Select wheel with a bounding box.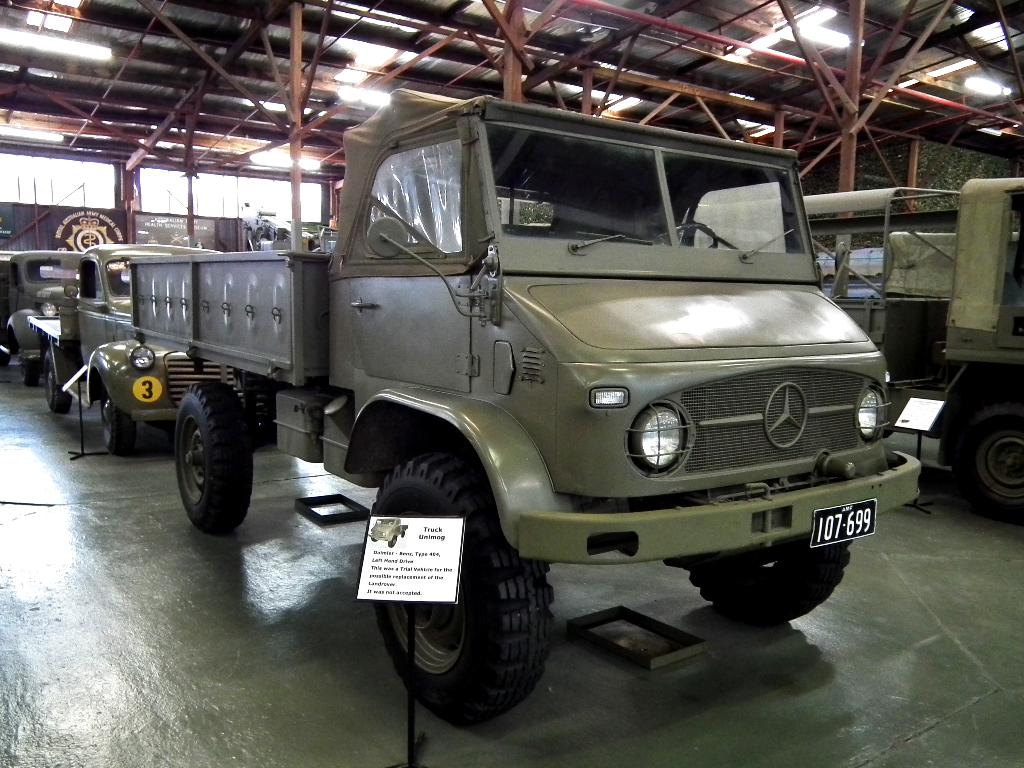
359,451,548,730.
